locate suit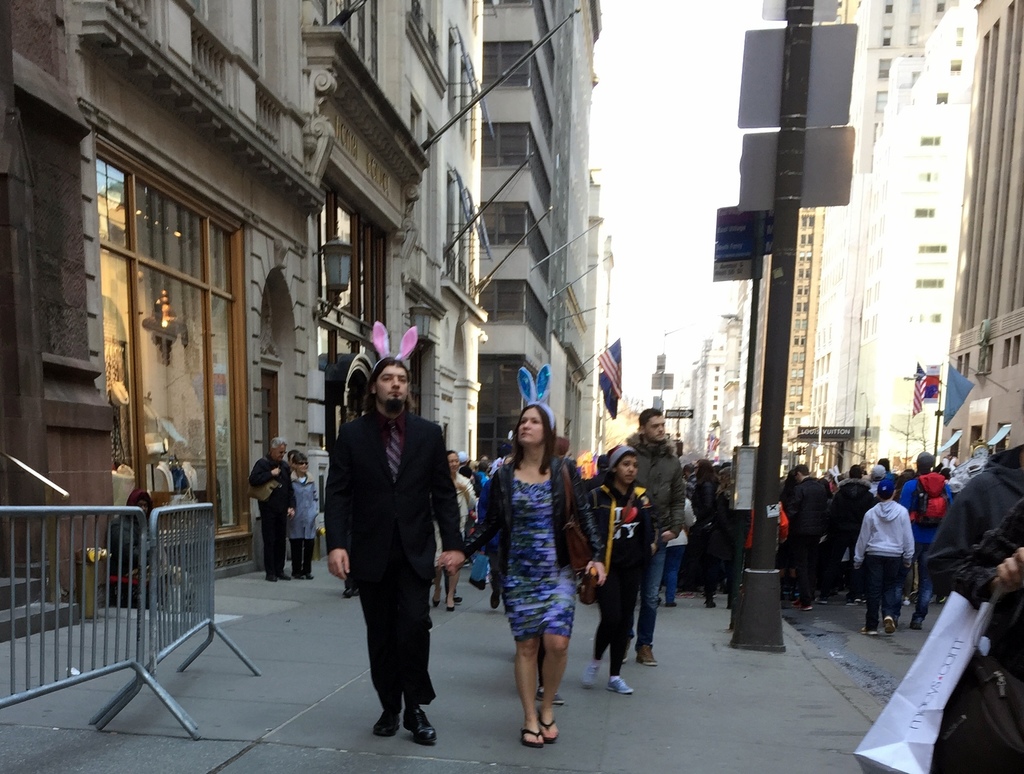
[left=329, top=401, right=454, bottom=711]
